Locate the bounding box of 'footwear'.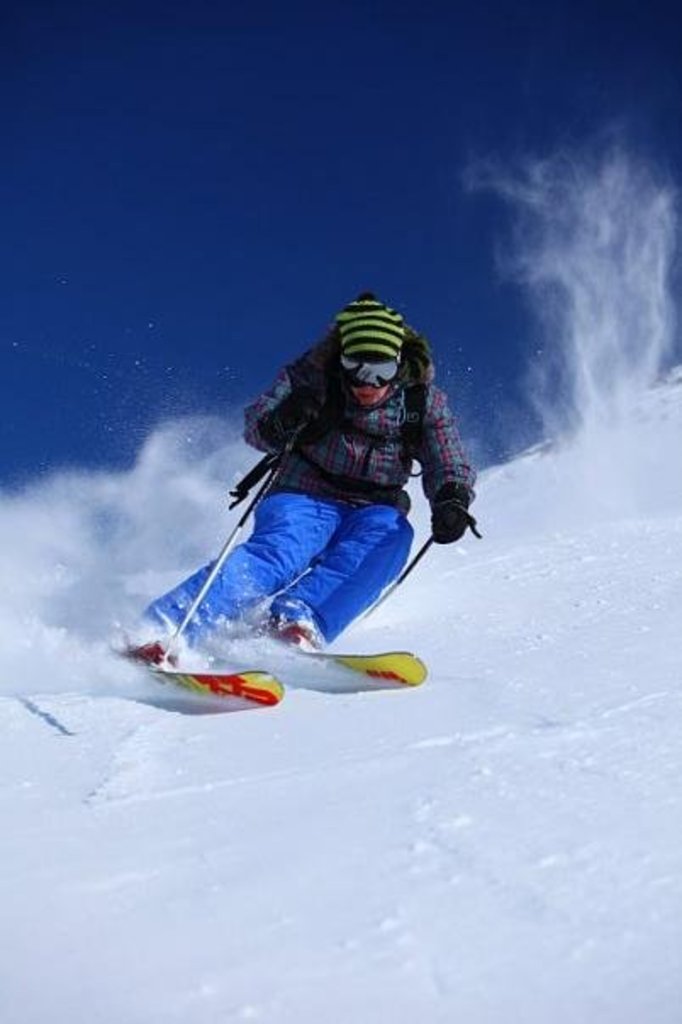
Bounding box: 256:605:338:659.
